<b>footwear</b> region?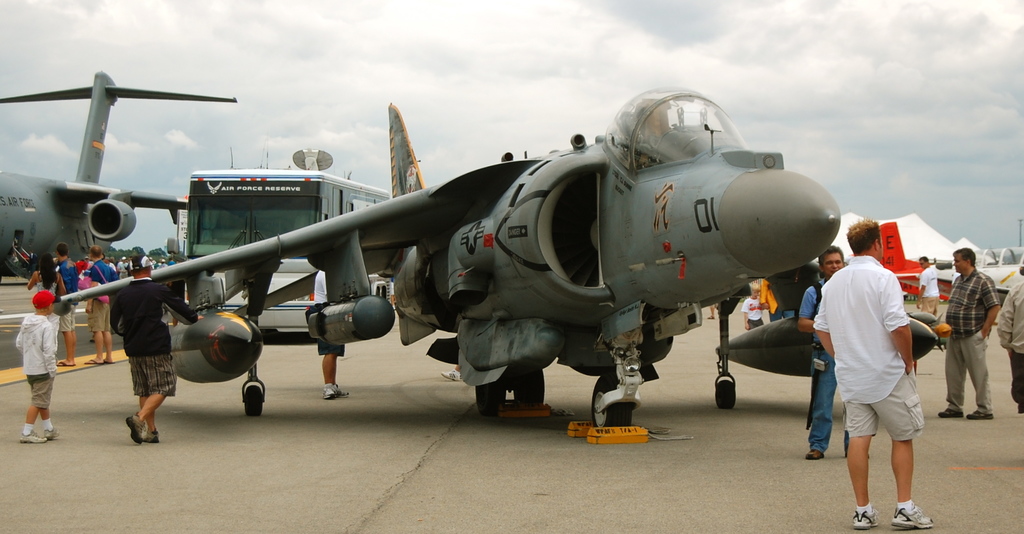
crop(19, 429, 46, 445)
